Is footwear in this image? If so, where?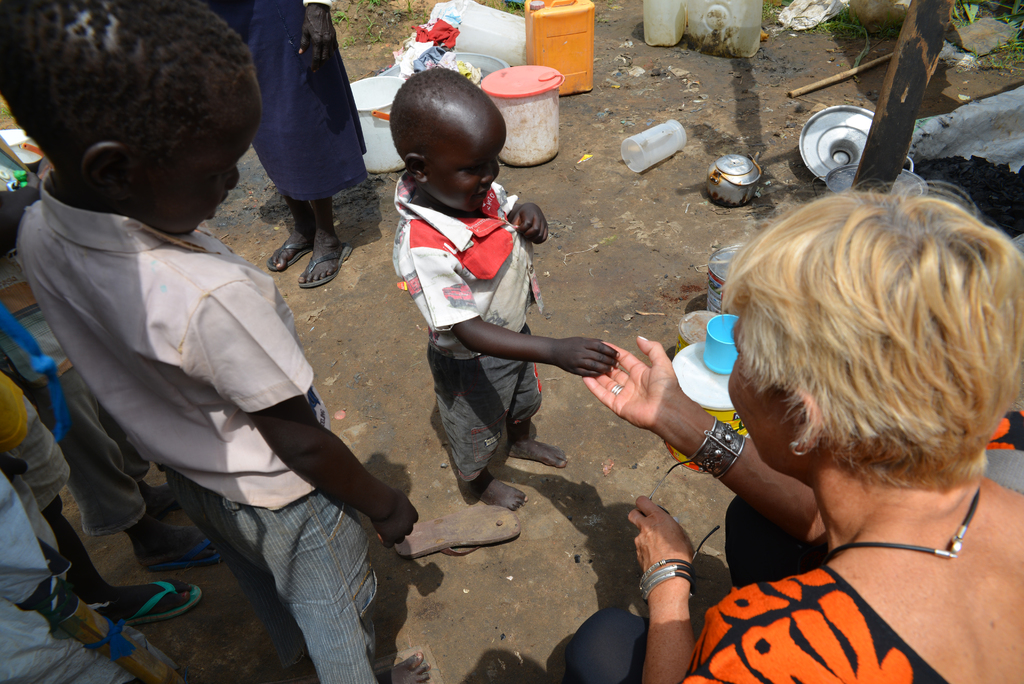
Yes, at pyautogui.locateOnScreen(264, 237, 310, 268).
